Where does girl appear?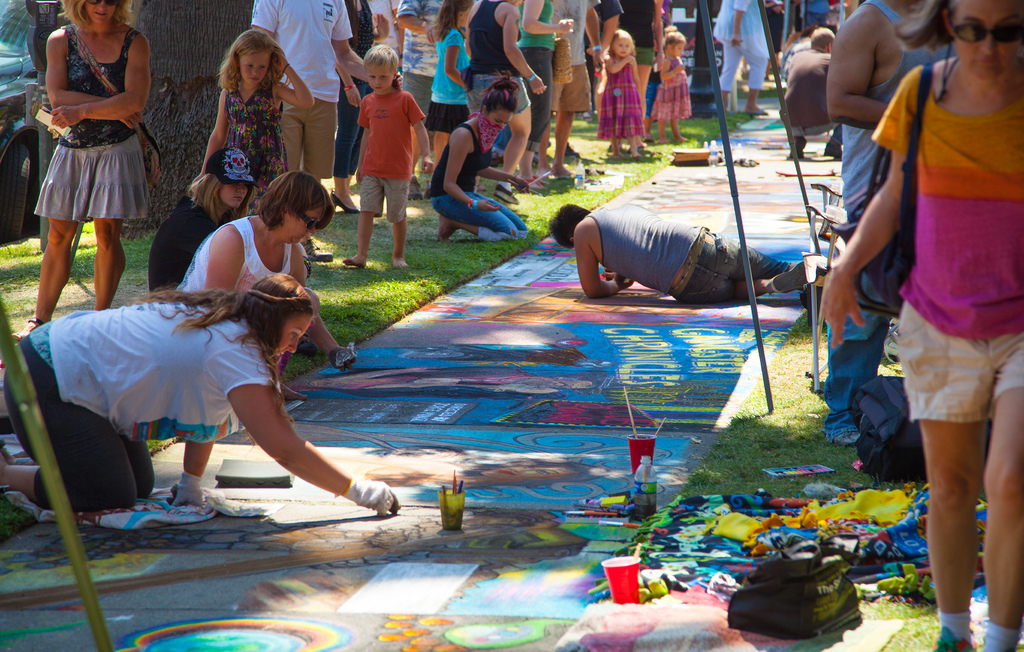
Appears at 190:29:315:216.
